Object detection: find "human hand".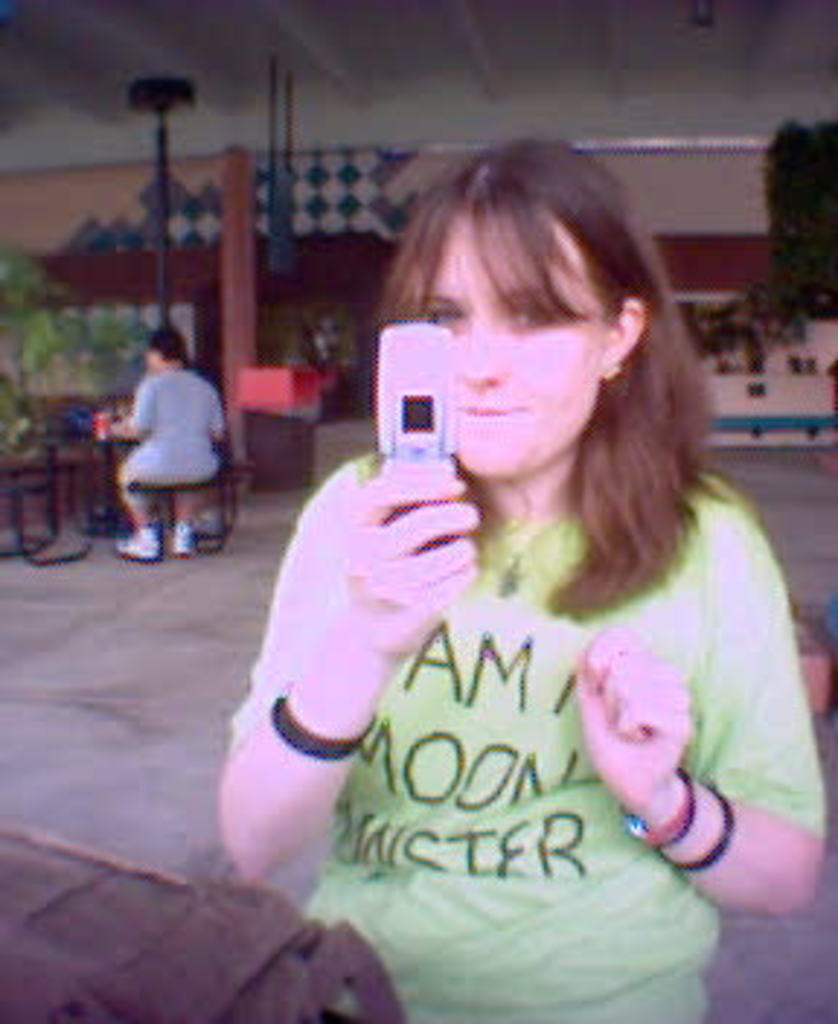
[300,445,492,655].
